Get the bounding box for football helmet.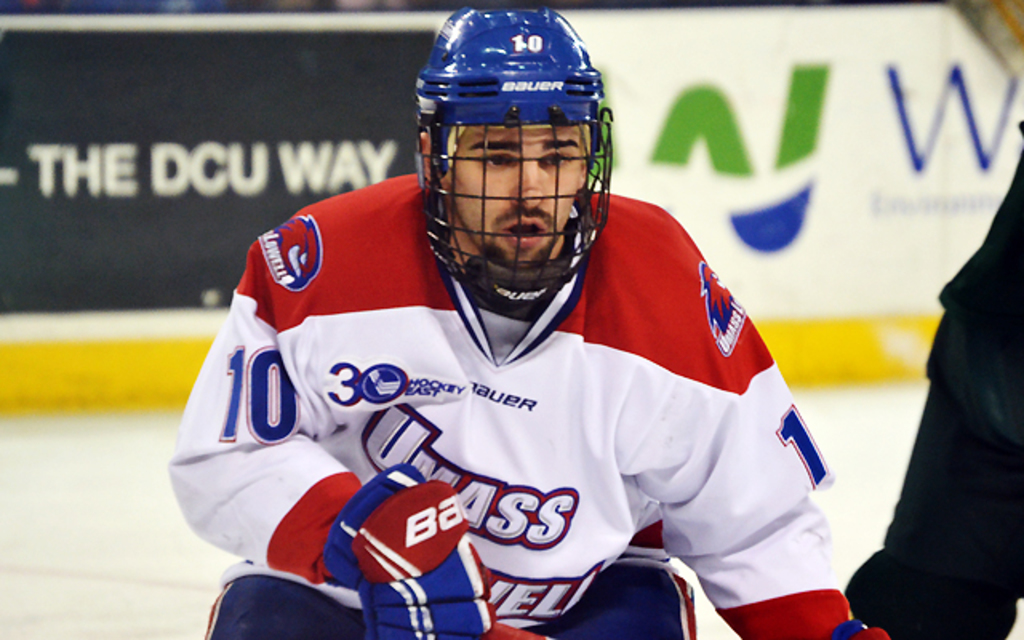
rect(405, 13, 616, 317).
